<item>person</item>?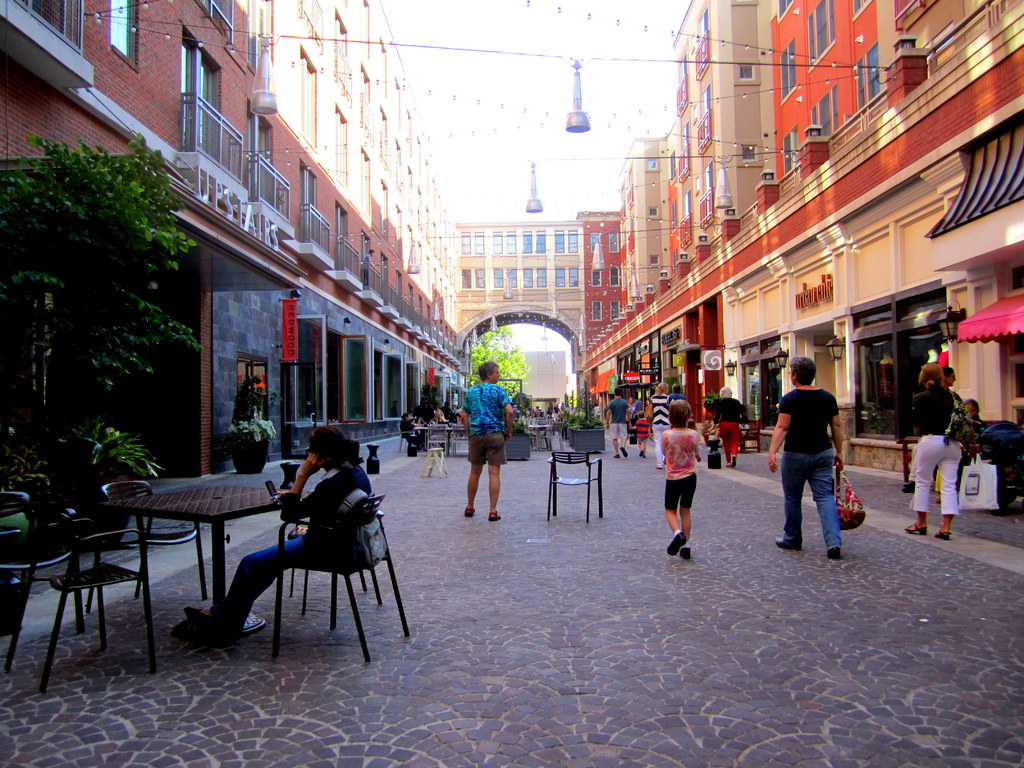
BBox(398, 414, 414, 455)
